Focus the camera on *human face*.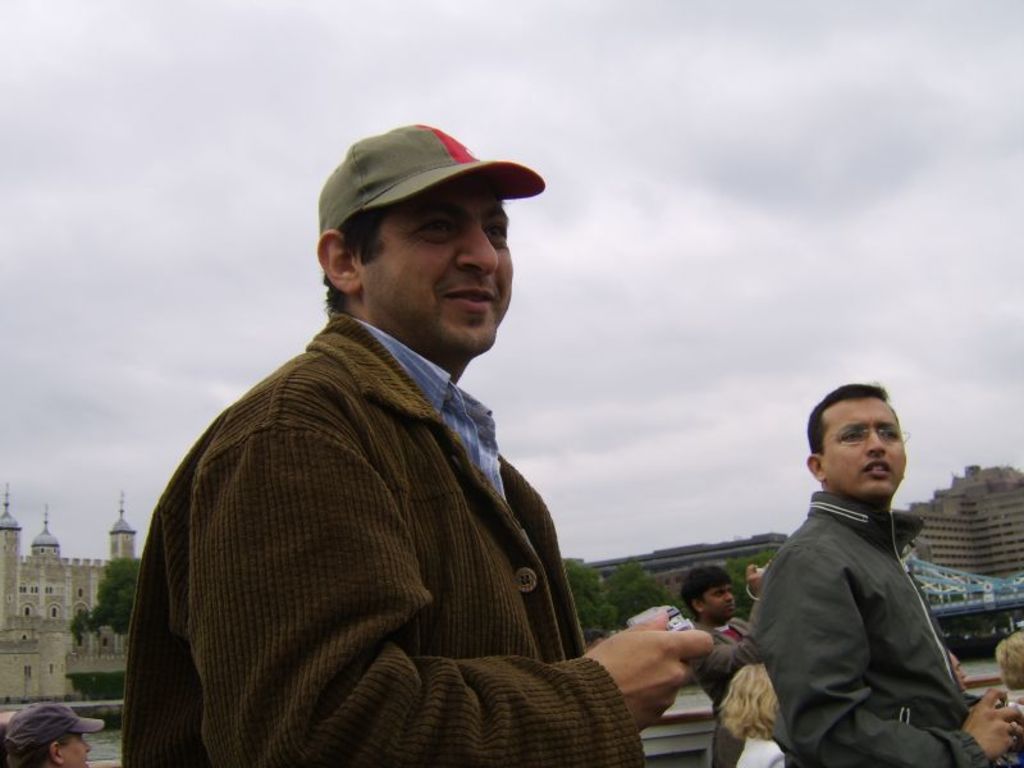
Focus region: {"x1": 64, "y1": 732, "x2": 95, "y2": 767}.
